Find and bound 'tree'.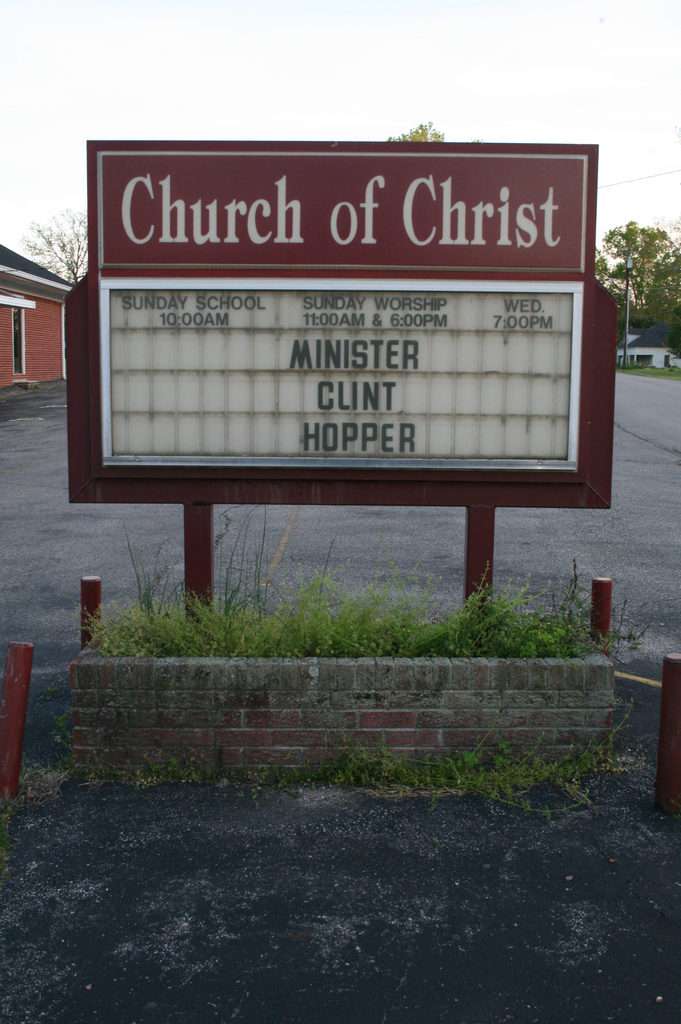
Bound: pyautogui.locateOnScreen(593, 219, 680, 326).
